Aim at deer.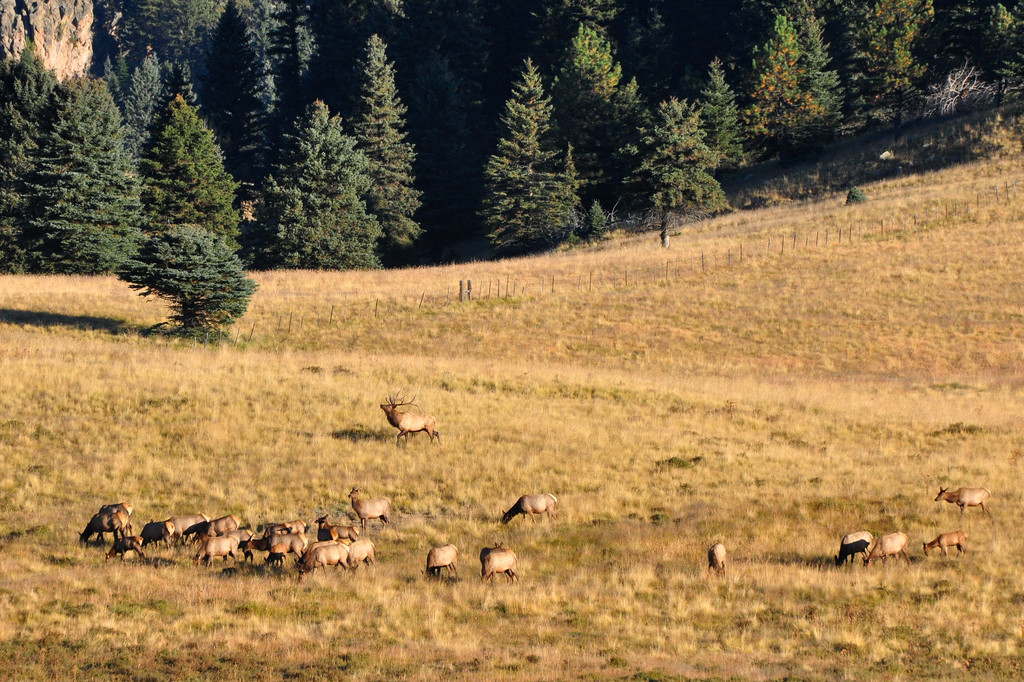
Aimed at x1=705 y1=541 x2=724 y2=571.
